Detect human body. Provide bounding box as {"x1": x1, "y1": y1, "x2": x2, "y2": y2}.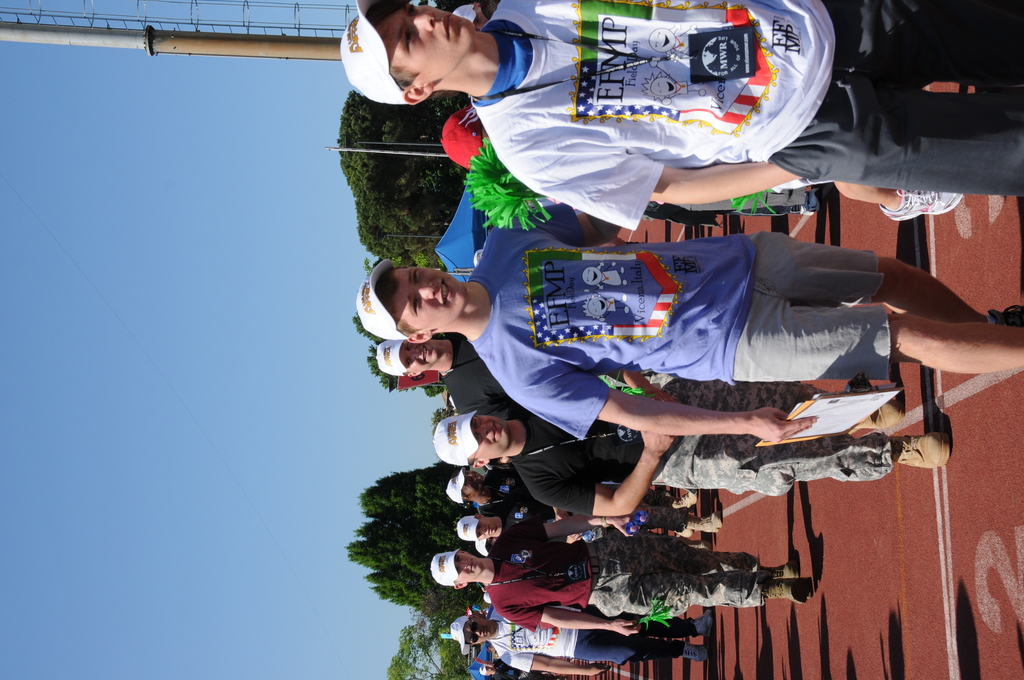
{"x1": 353, "y1": 202, "x2": 1023, "y2": 442}.
